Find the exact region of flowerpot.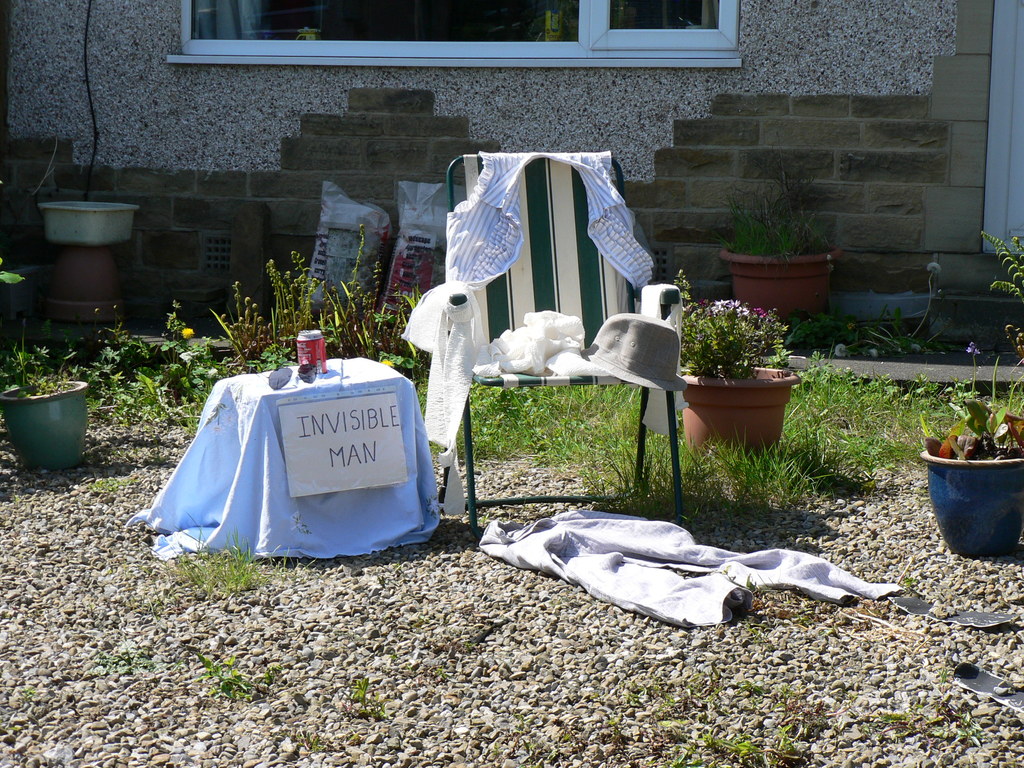
Exact region: [left=920, top=429, right=1023, bottom=556].
